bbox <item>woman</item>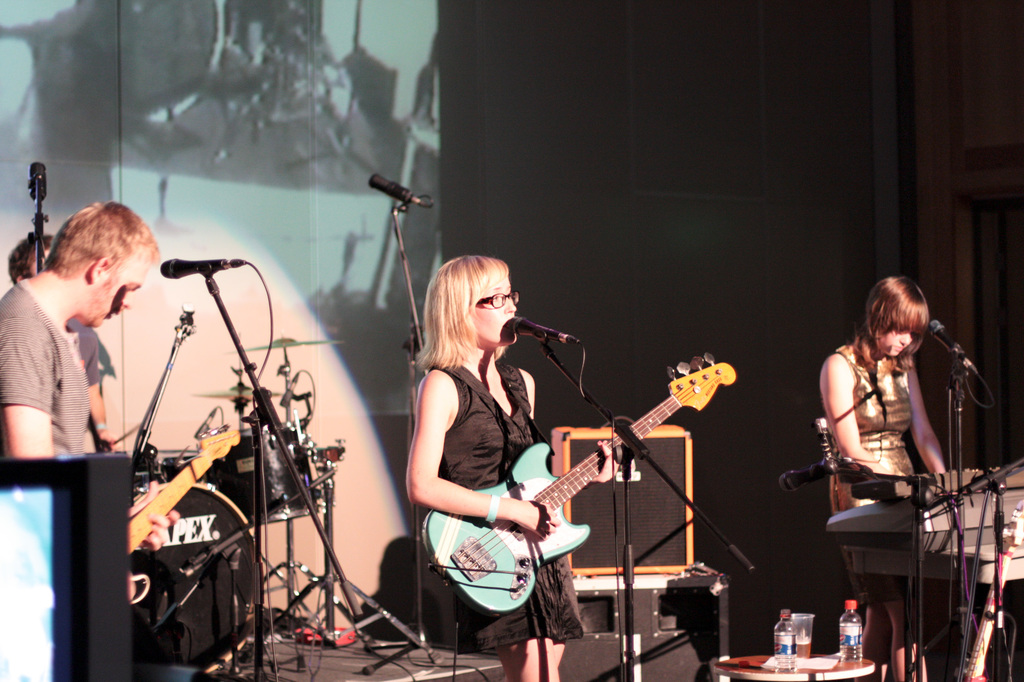
404 255 623 681
